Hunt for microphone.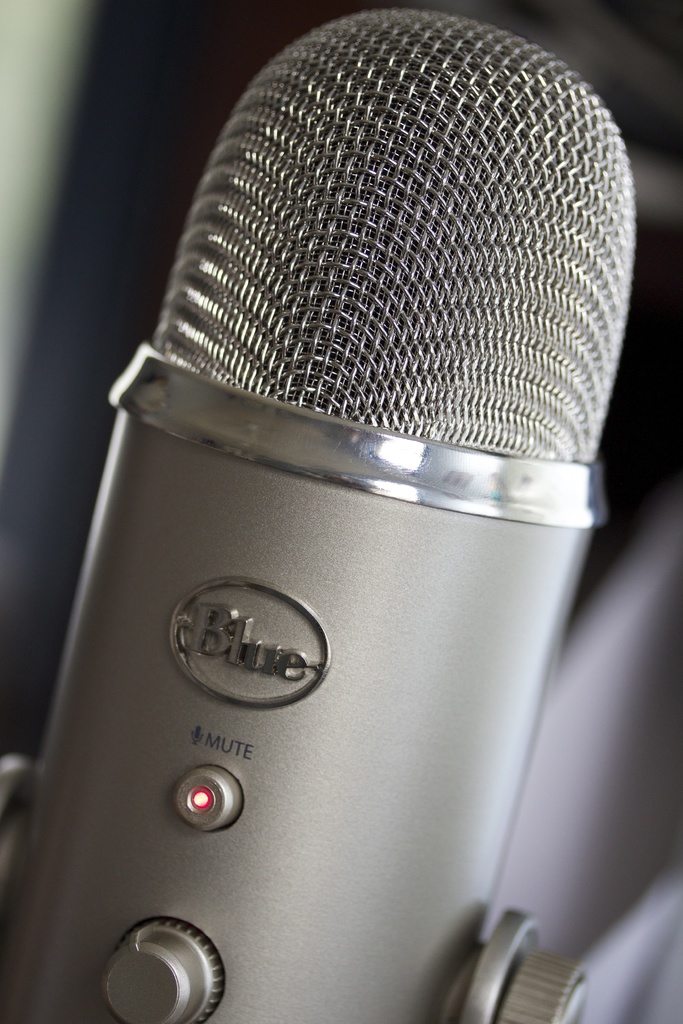
Hunted down at [x1=0, y1=6, x2=633, y2=1023].
